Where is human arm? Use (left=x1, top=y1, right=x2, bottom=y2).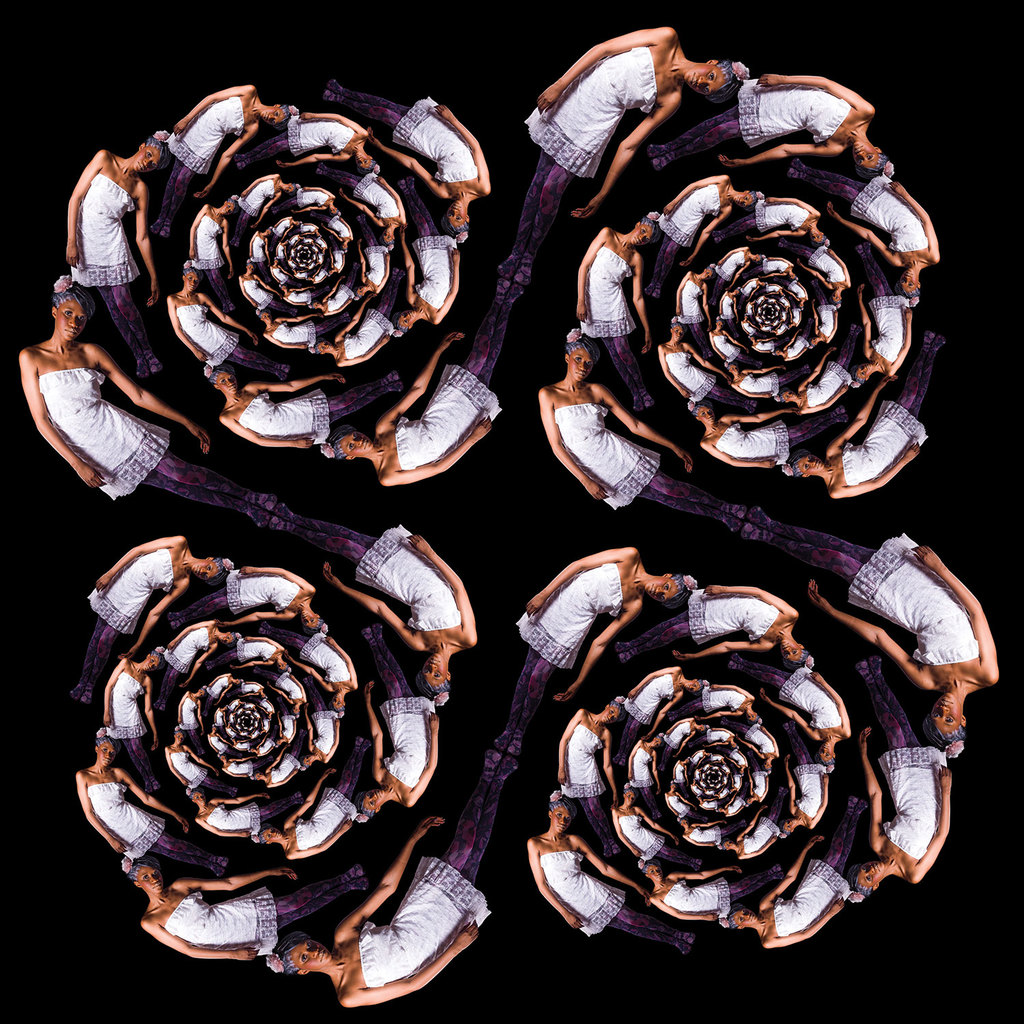
(left=265, top=719, right=270, bottom=733).
